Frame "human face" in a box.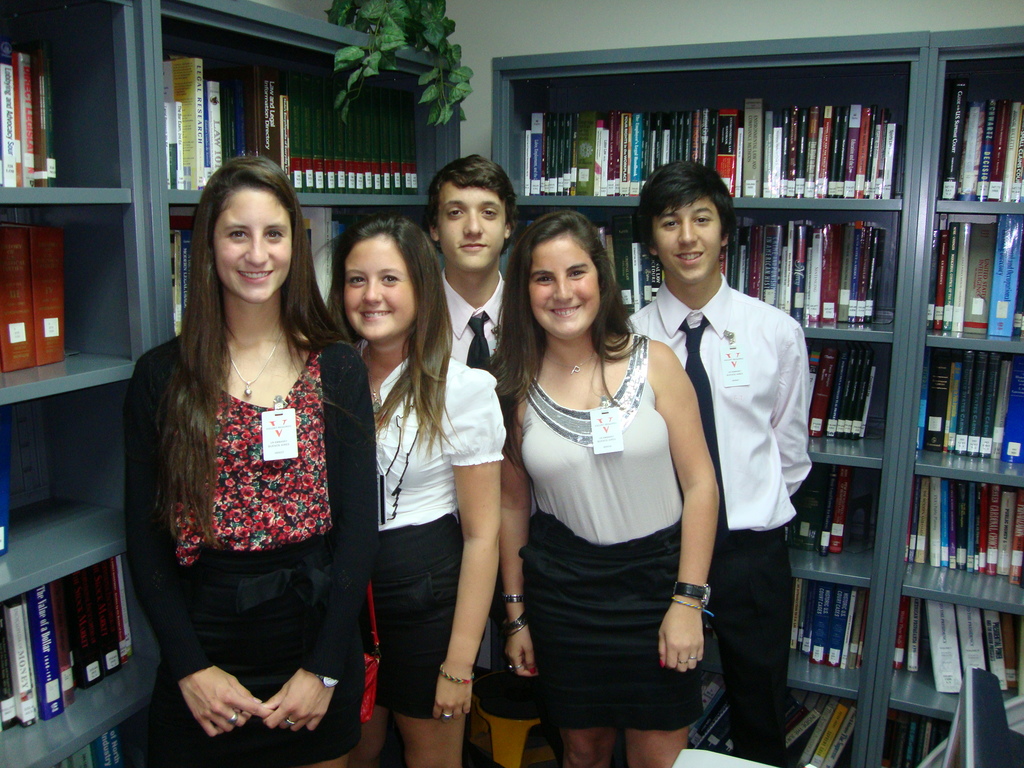
[652,200,720,281].
